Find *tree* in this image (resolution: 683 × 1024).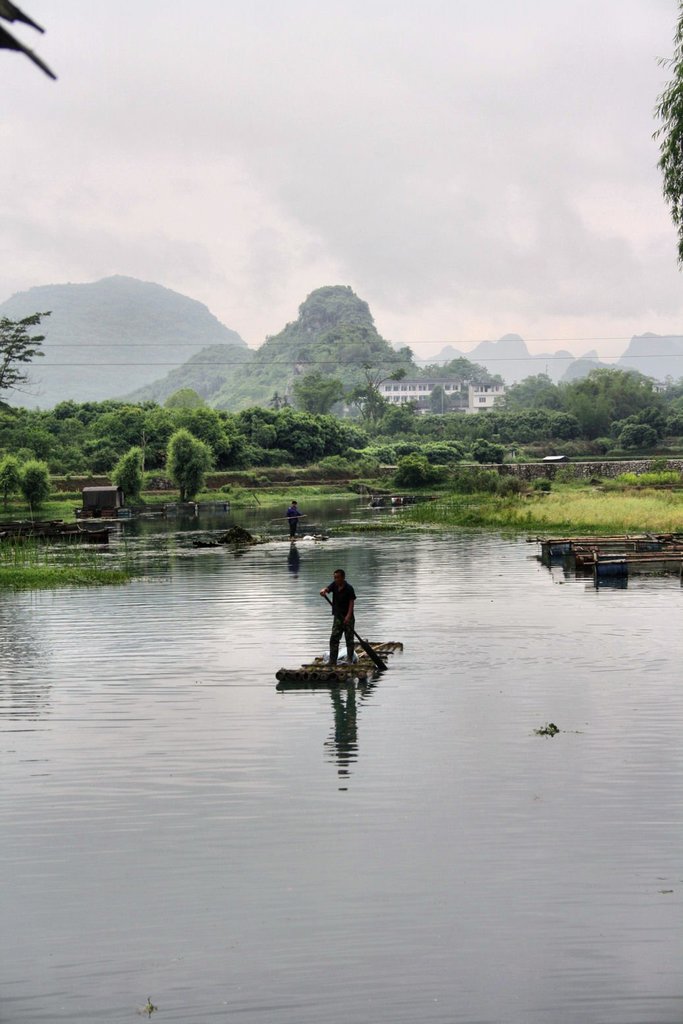
<box>653,11,682,244</box>.
